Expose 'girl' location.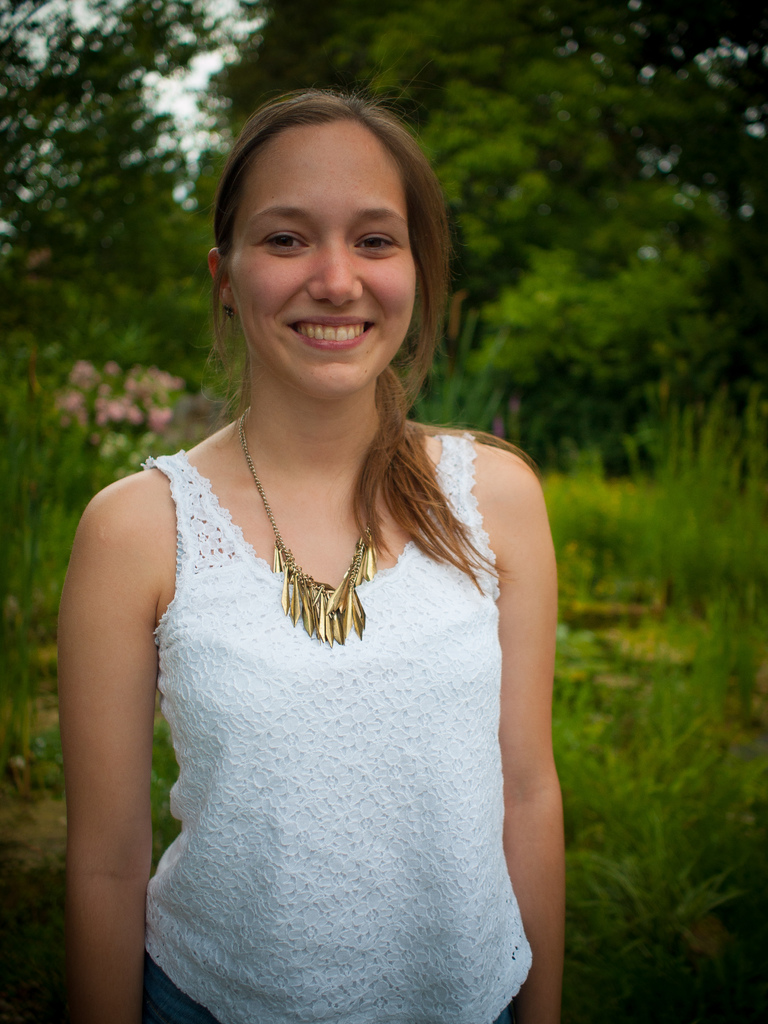
Exposed at bbox=[60, 87, 566, 1023].
